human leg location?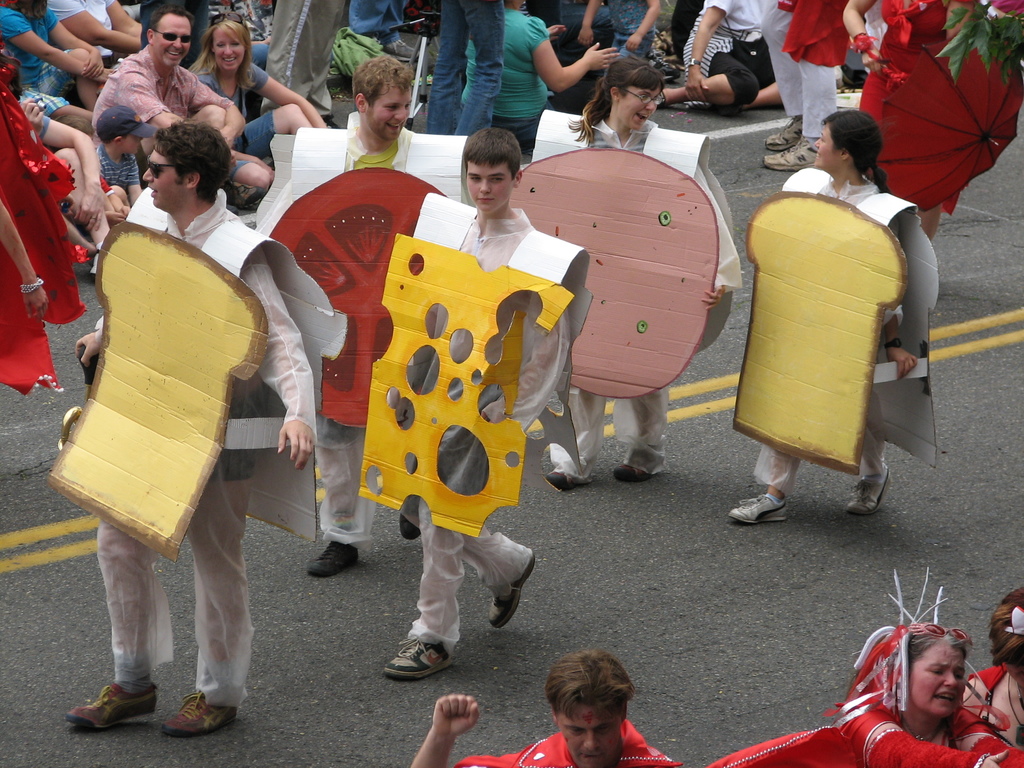
box(308, 442, 374, 574)
